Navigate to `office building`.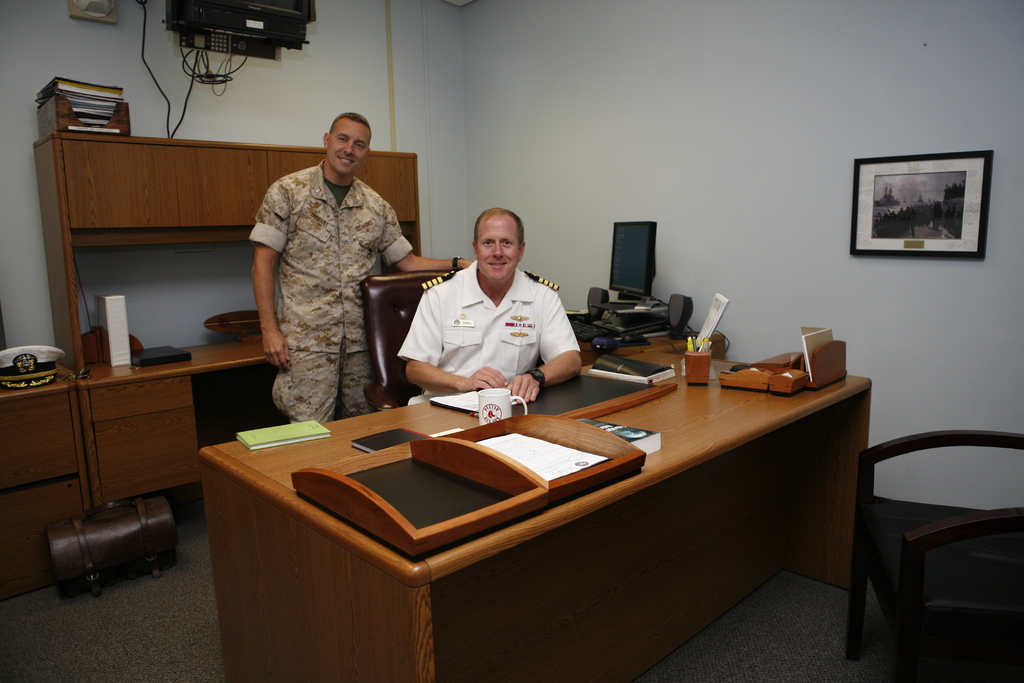
Navigation target: {"x1": 19, "y1": 0, "x2": 973, "y2": 682}.
